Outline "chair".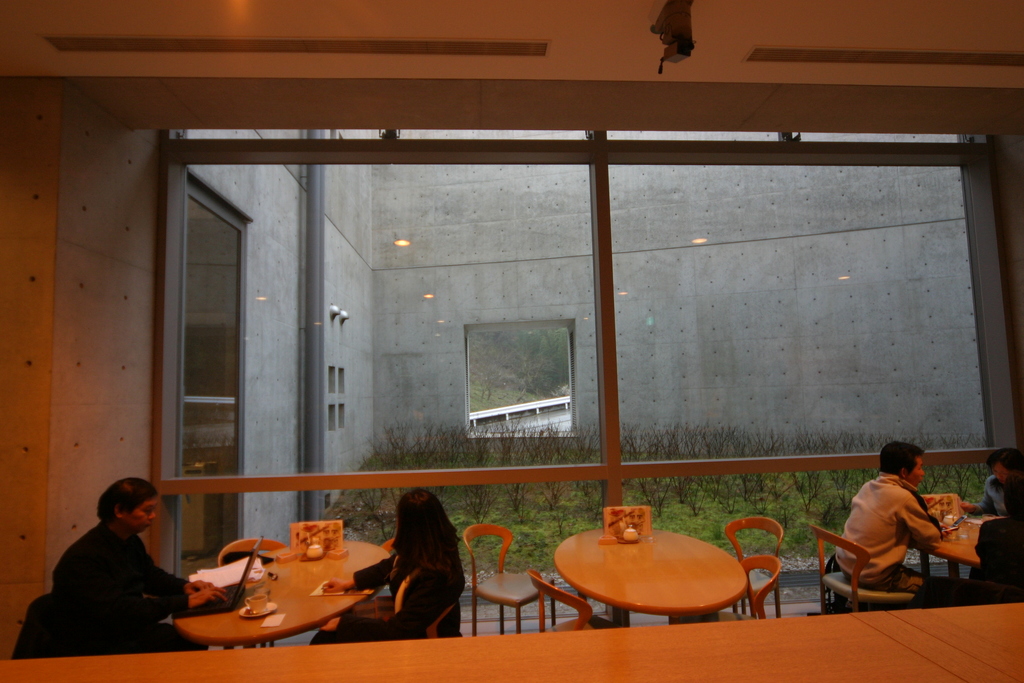
Outline: [810, 521, 927, 625].
